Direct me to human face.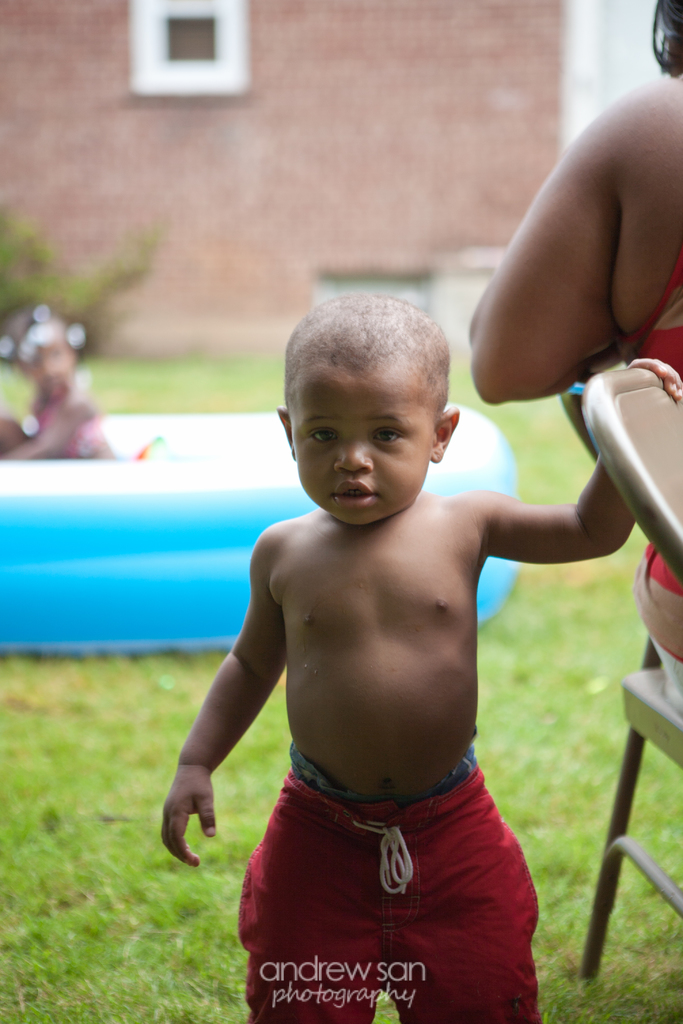
Direction: <region>288, 353, 434, 522</region>.
